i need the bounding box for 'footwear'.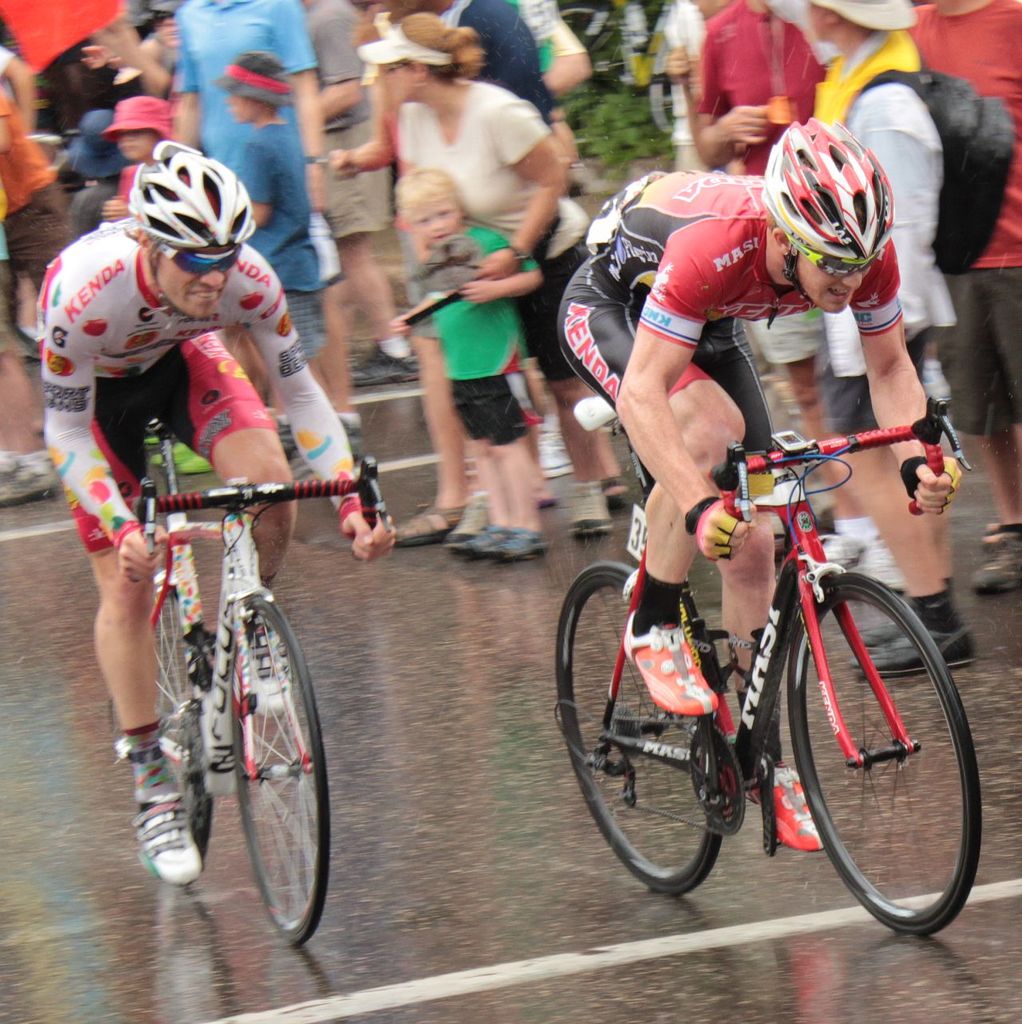
Here it is: left=0, top=465, right=56, bottom=512.
